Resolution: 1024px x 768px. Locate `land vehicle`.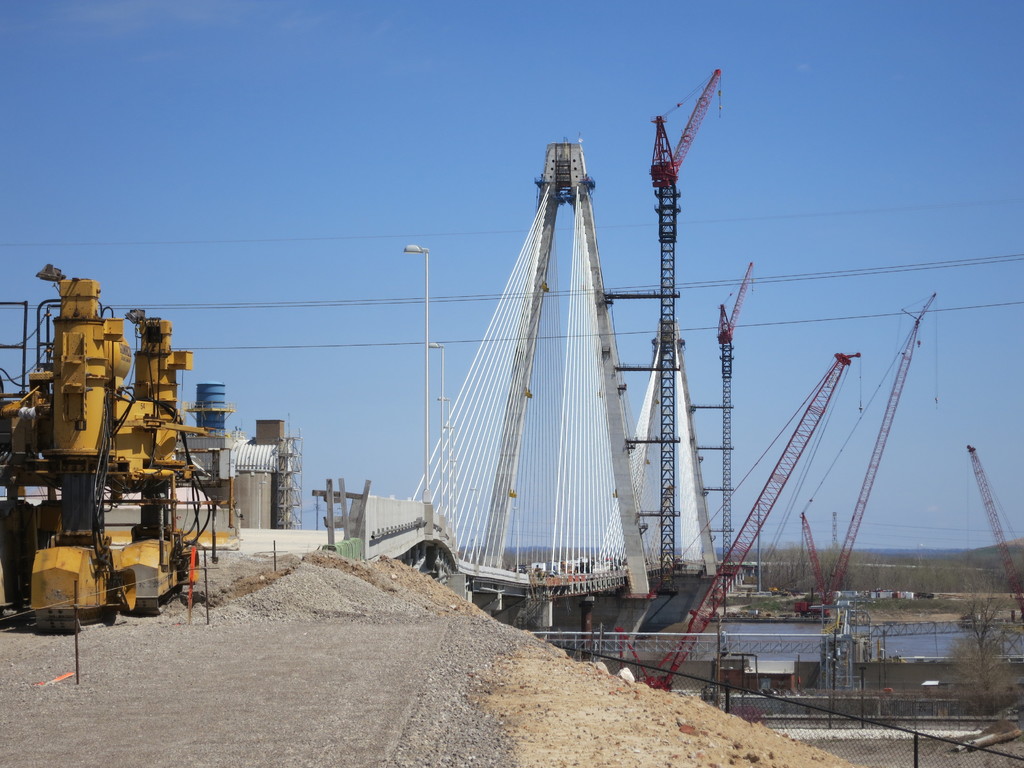
x1=793, y1=284, x2=940, y2=619.
